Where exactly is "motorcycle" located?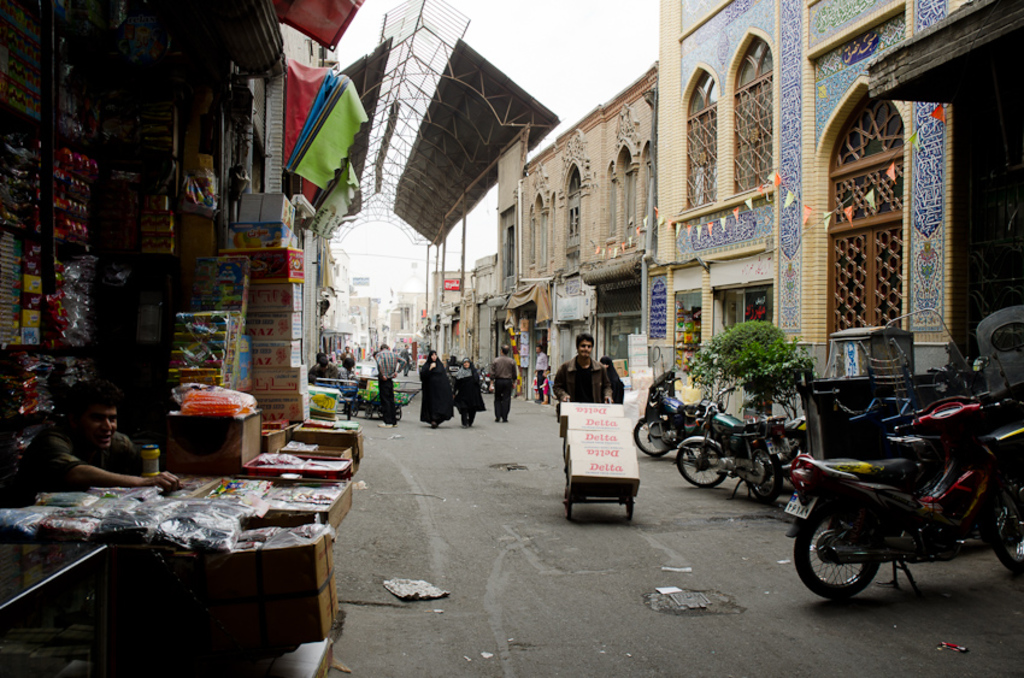
Its bounding box is (x1=783, y1=311, x2=1023, y2=603).
